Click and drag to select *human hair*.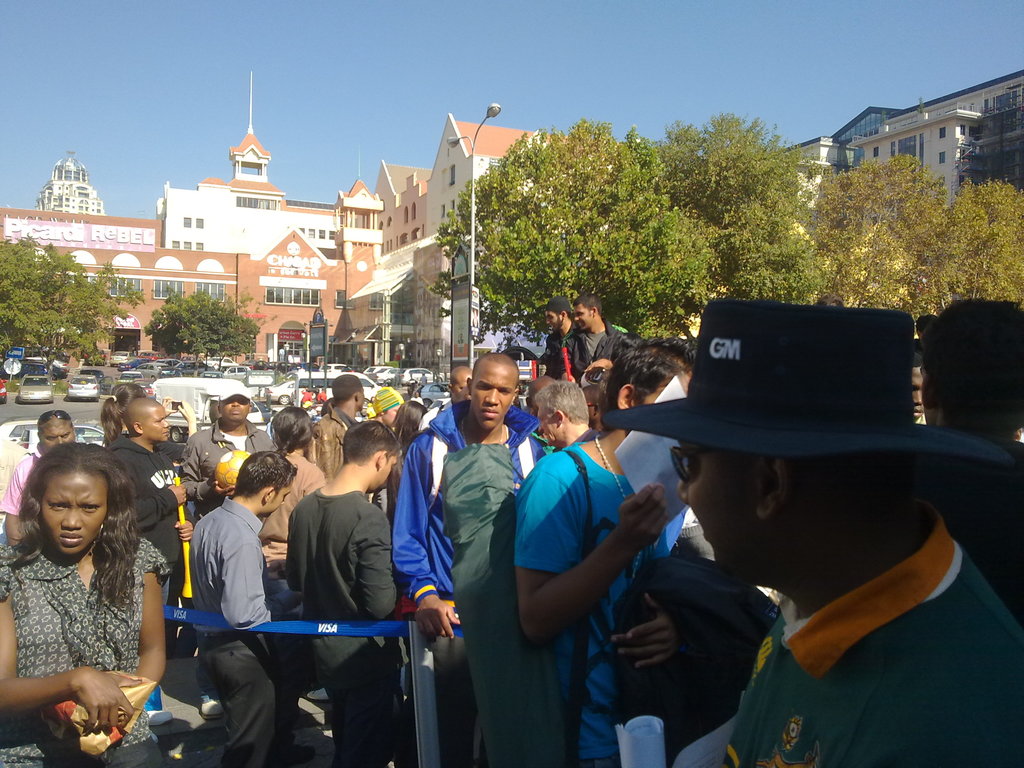
Selection: 920/299/1023/434.
